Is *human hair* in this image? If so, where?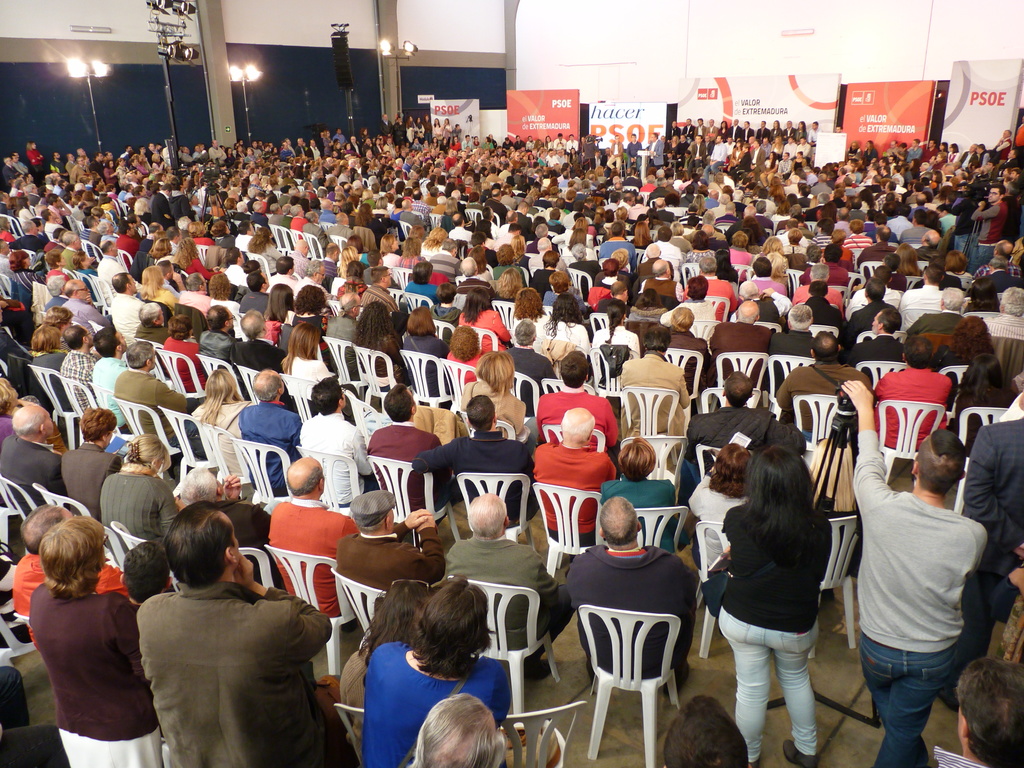
Yes, at <box>380,232,394,255</box>.
